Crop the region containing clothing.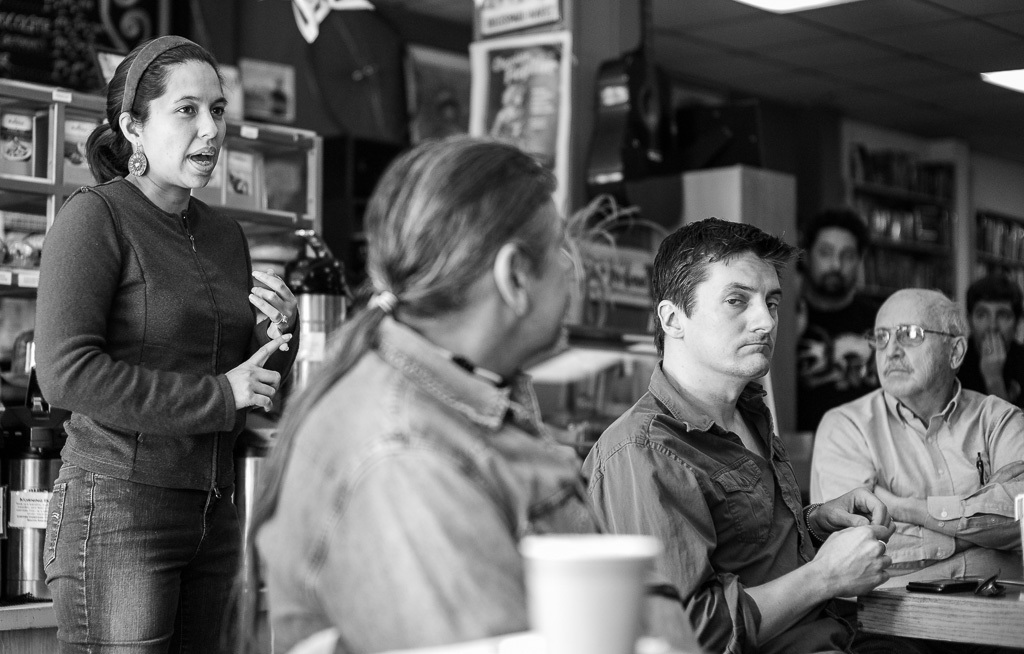
Crop region: box(31, 172, 301, 492).
